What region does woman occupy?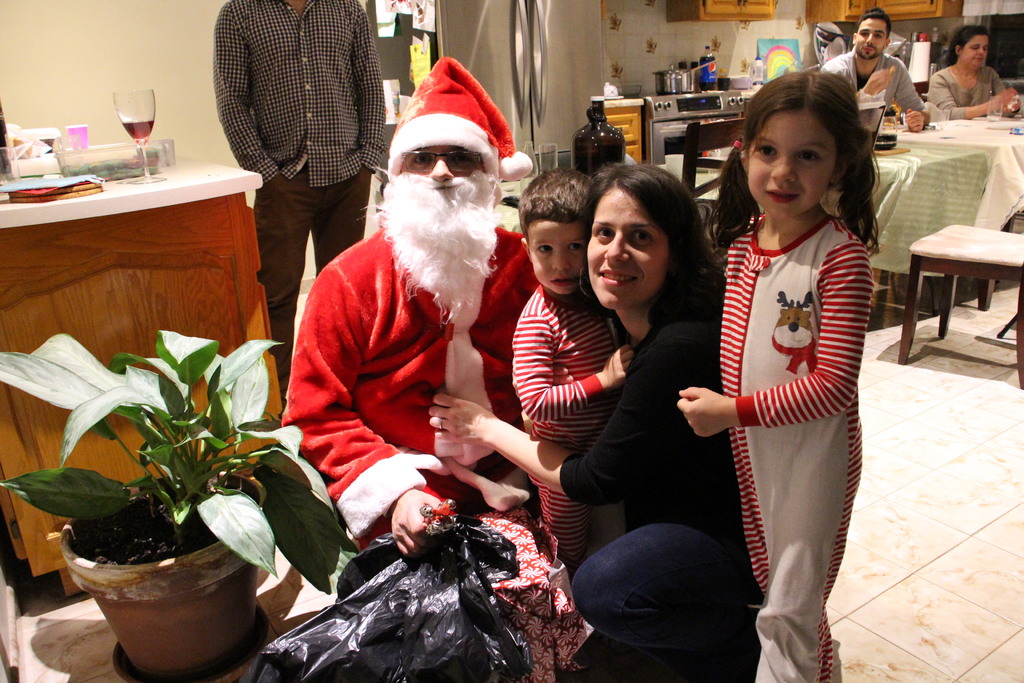
select_region(428, 163, 764, 682).
